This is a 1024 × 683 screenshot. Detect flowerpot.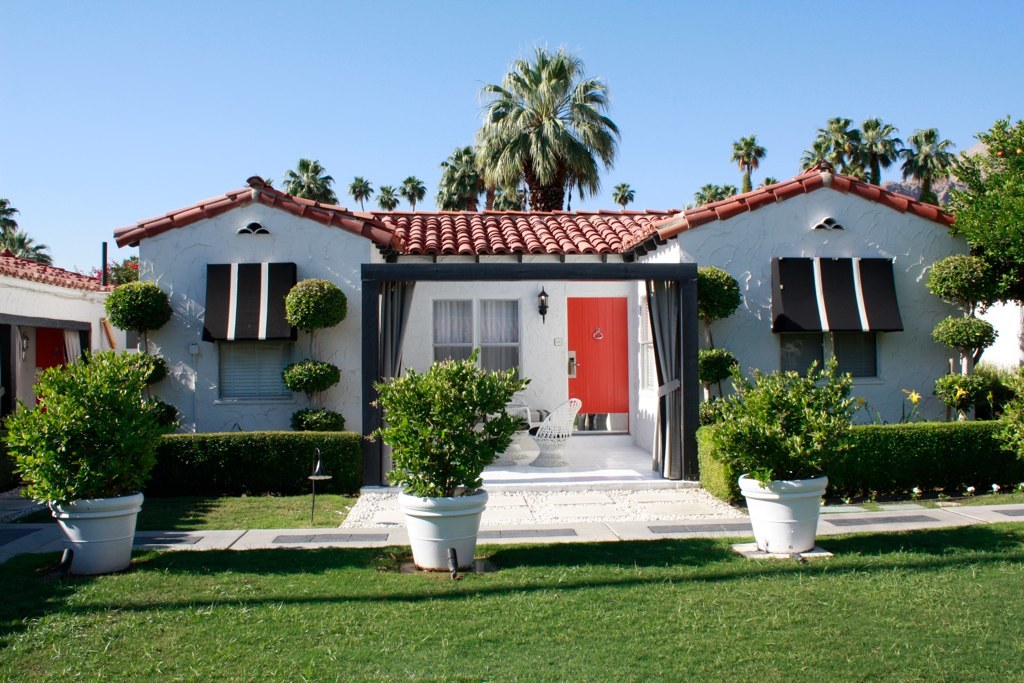
[38,490,144,573].
